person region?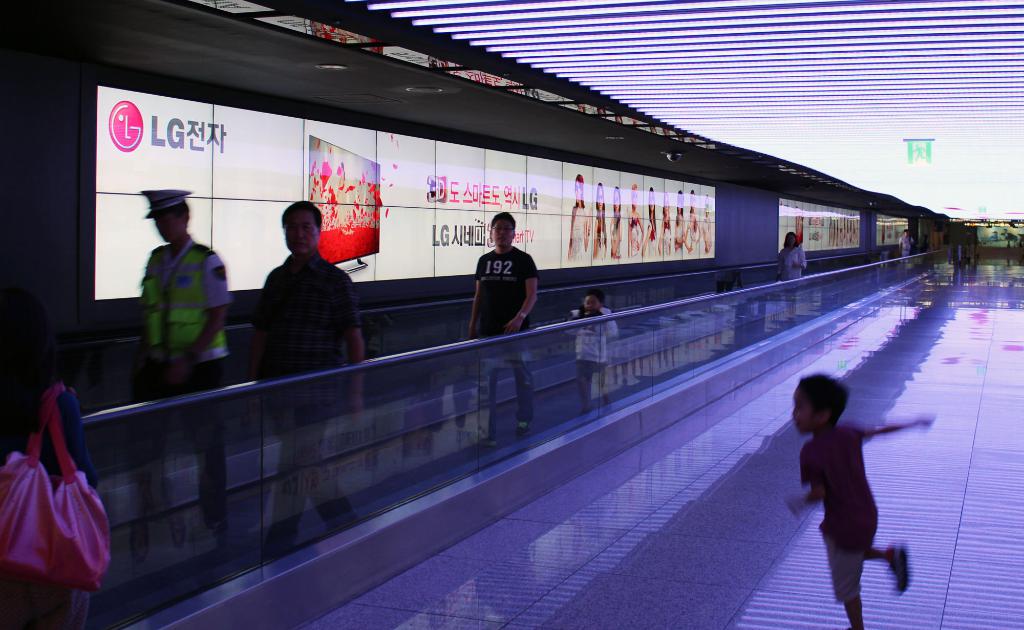
[left=0, top=343, right=111, bottom=629]
